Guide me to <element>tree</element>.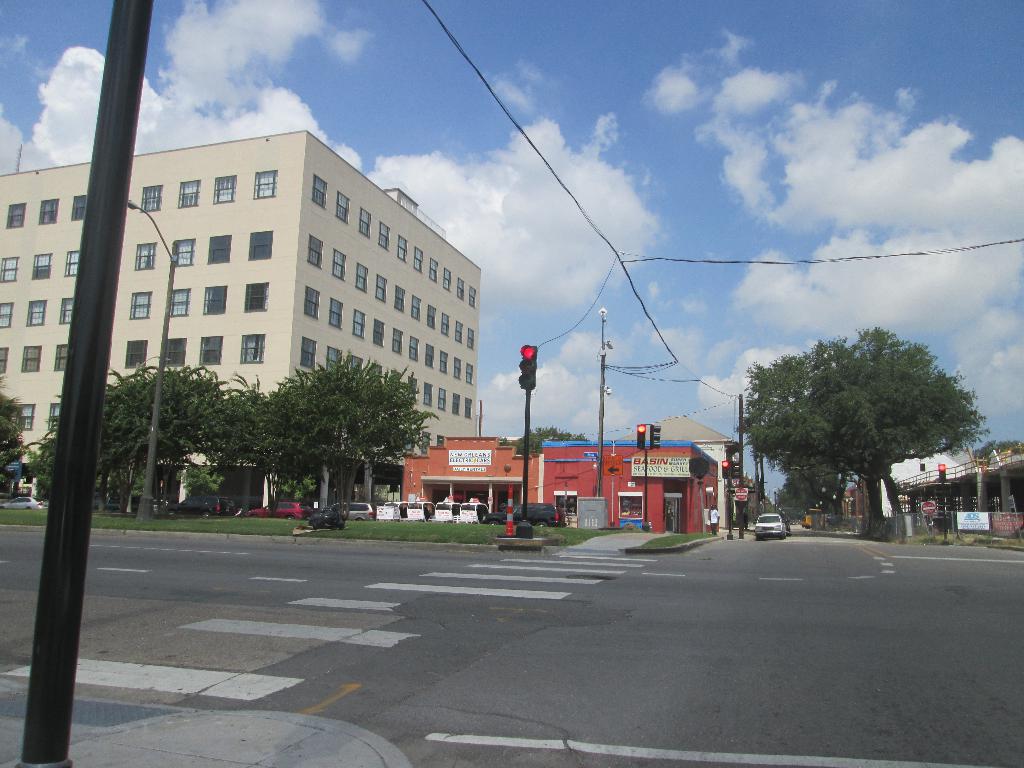
Guidance: box=[0, 368, 27, 498].
